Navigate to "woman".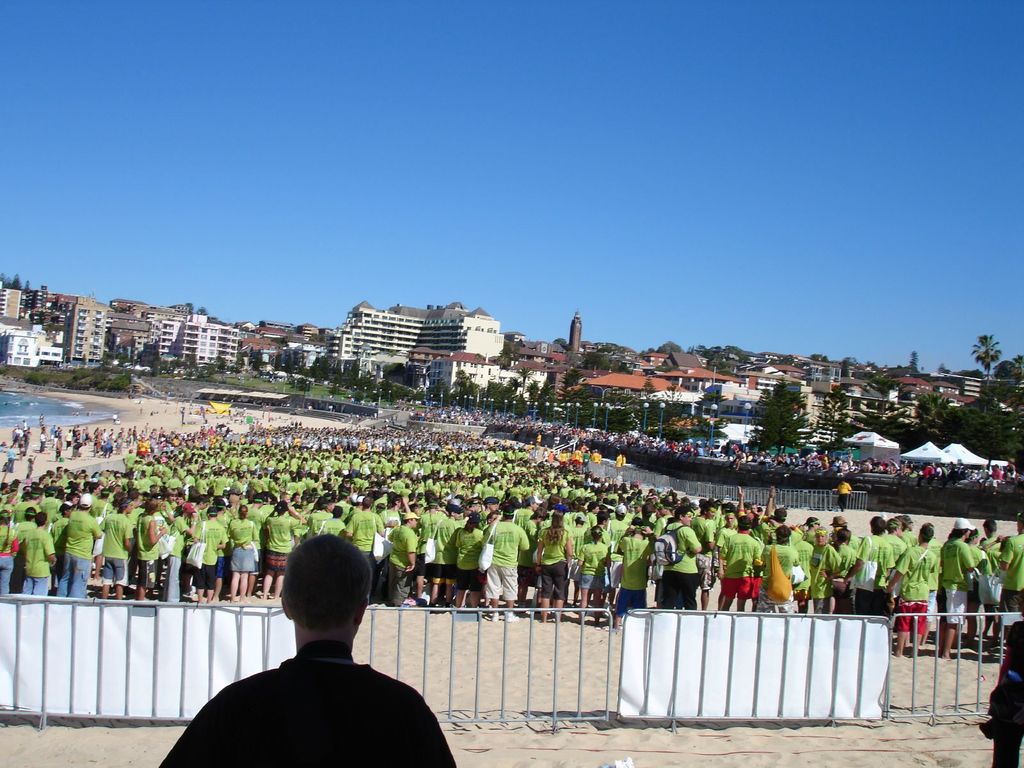
Navigation target: [left=531, top=509, right=577, bottom=627].
